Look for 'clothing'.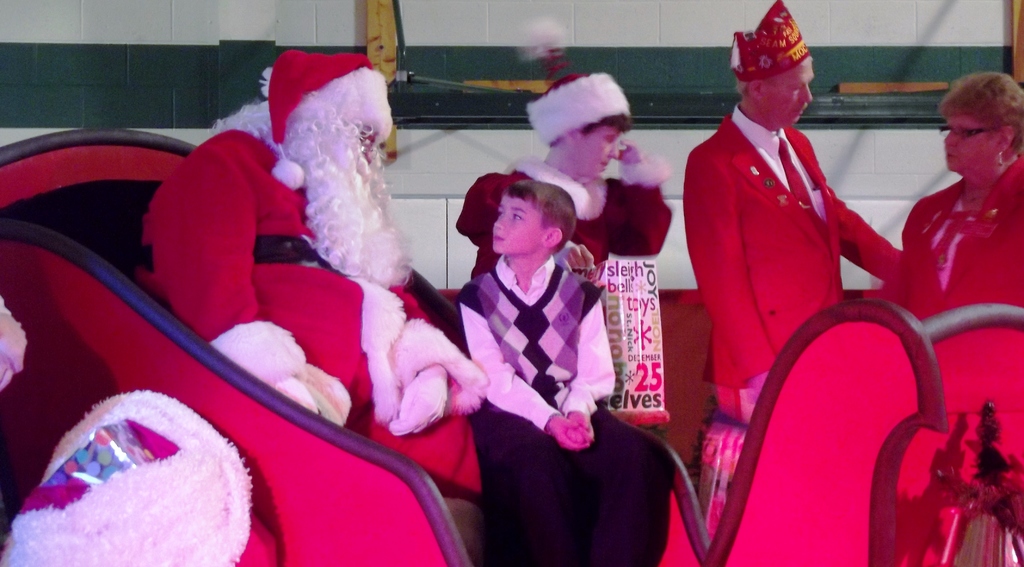
Found: [466, 249, 672, 547].
